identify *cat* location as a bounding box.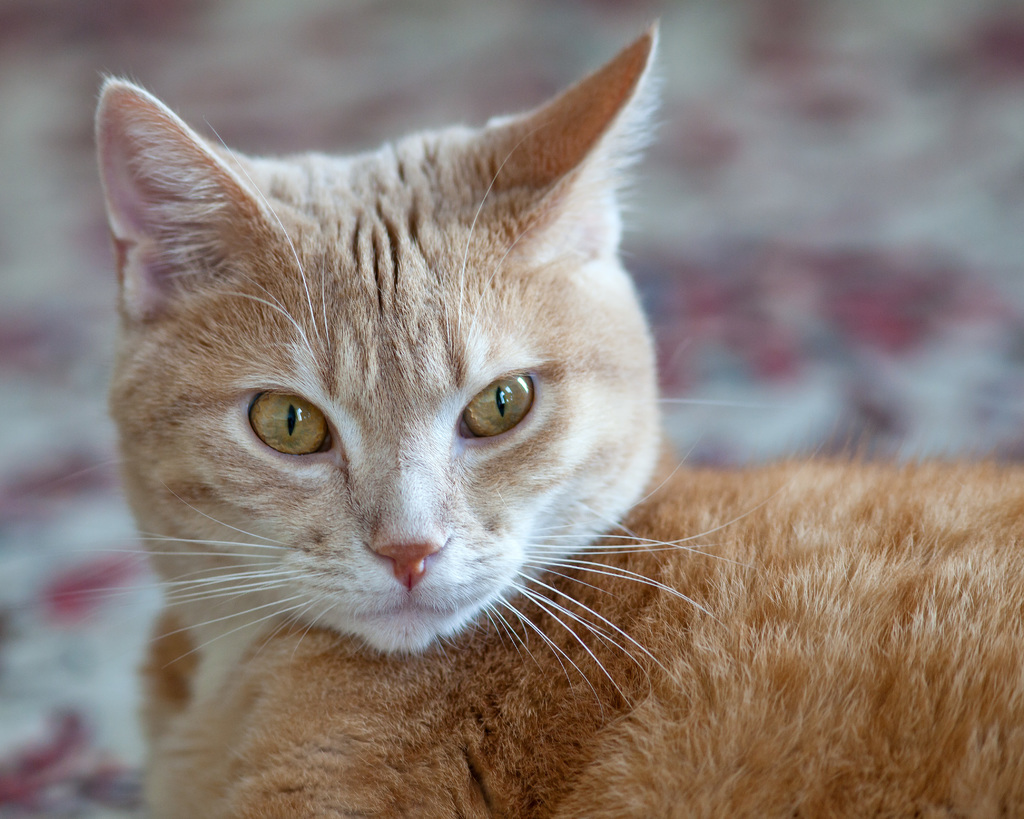
locate(64, 5, 1014, 818).
